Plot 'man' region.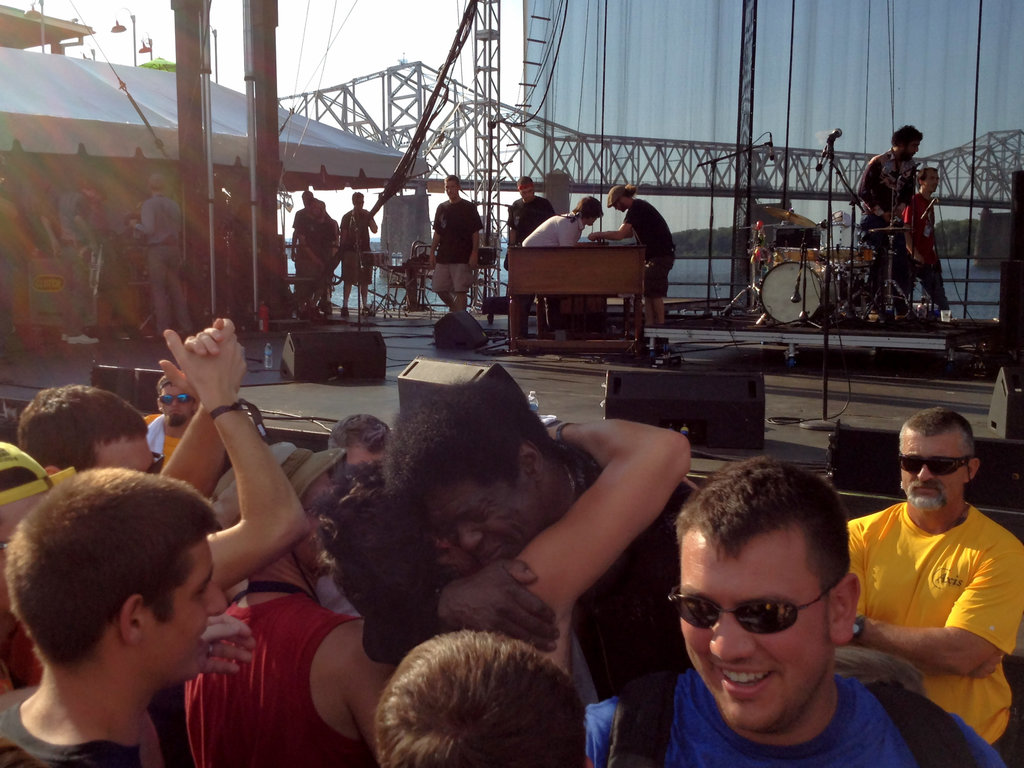
Plotted at [left=0, top=459, right=220, bottom=767].
